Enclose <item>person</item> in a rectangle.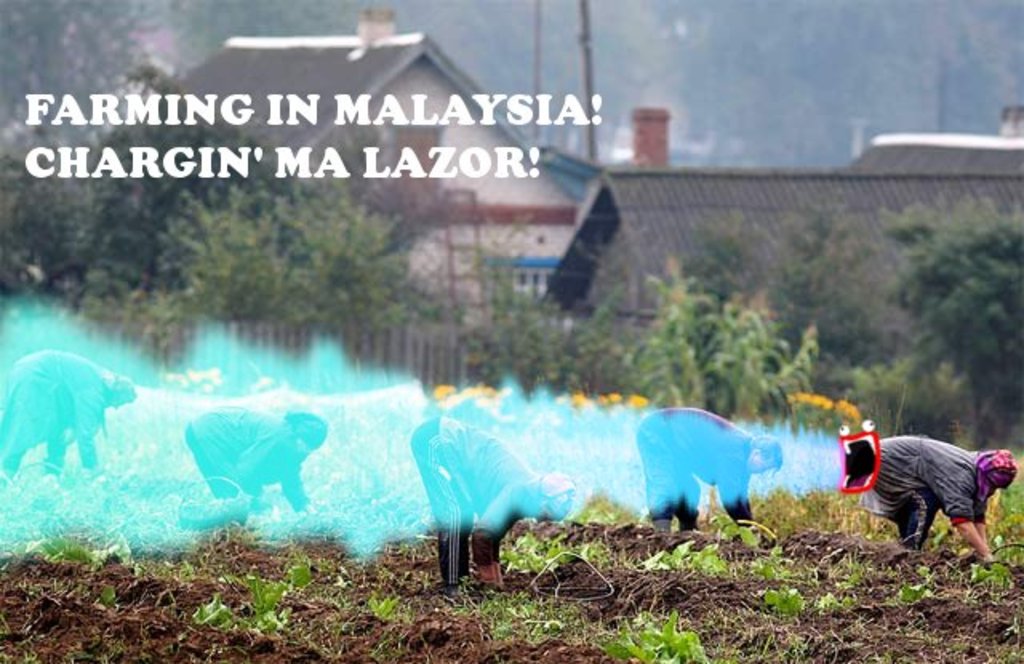
rect(634, 405, 782, 538).
